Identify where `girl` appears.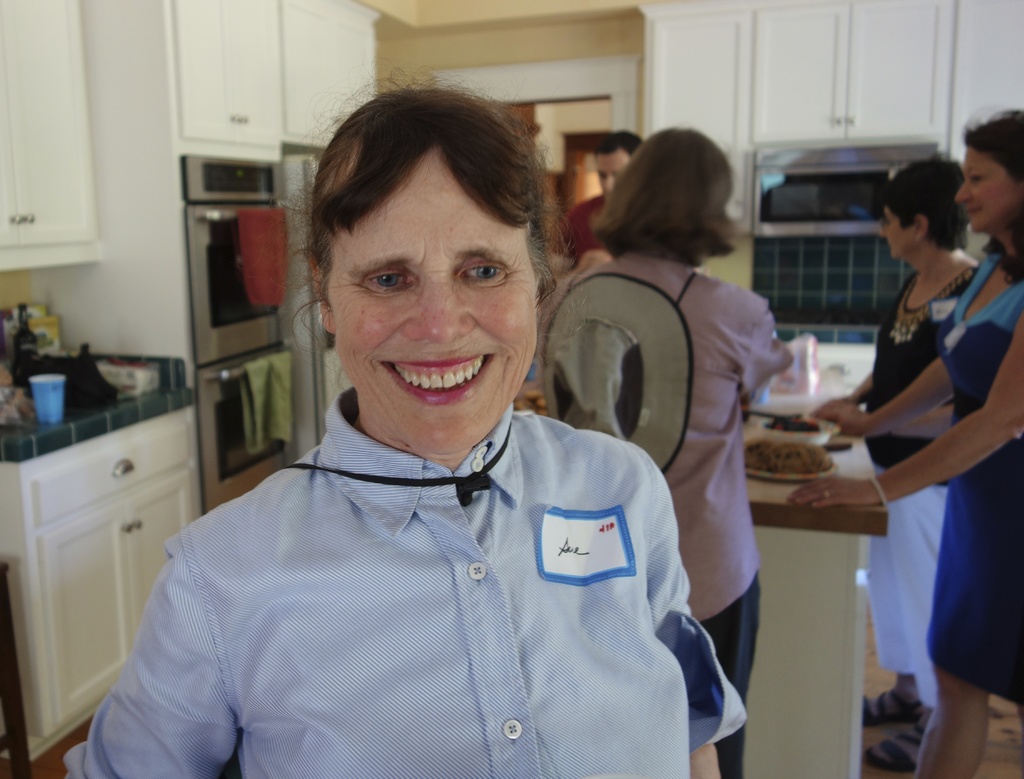
Appears at box(818, 167, 977, 766).
